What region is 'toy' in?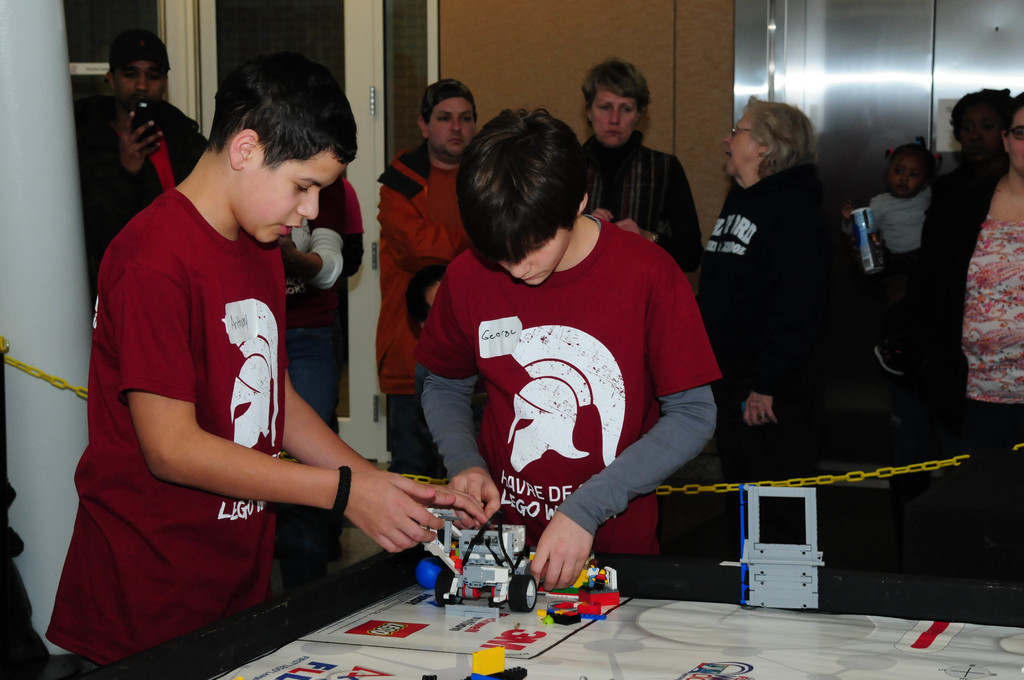
BBox(420, 562, 445, 590).
